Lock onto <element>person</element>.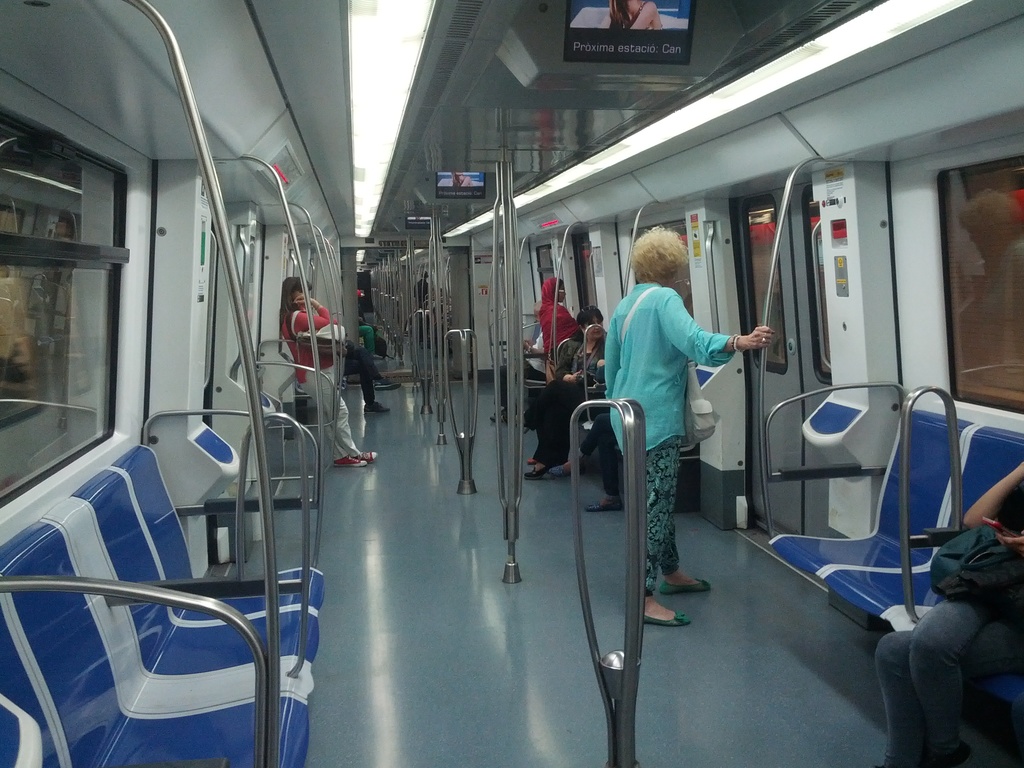
Locked: x1=342, y1=337, x2=405, y2=410.
